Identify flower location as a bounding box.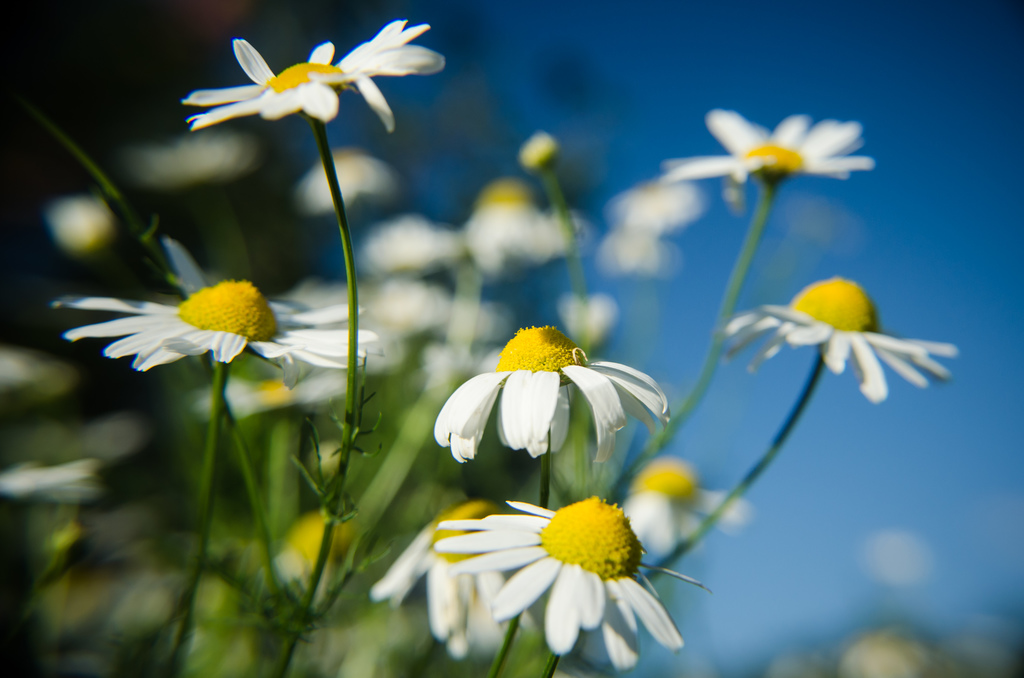
[664, 105, 876, 205].
